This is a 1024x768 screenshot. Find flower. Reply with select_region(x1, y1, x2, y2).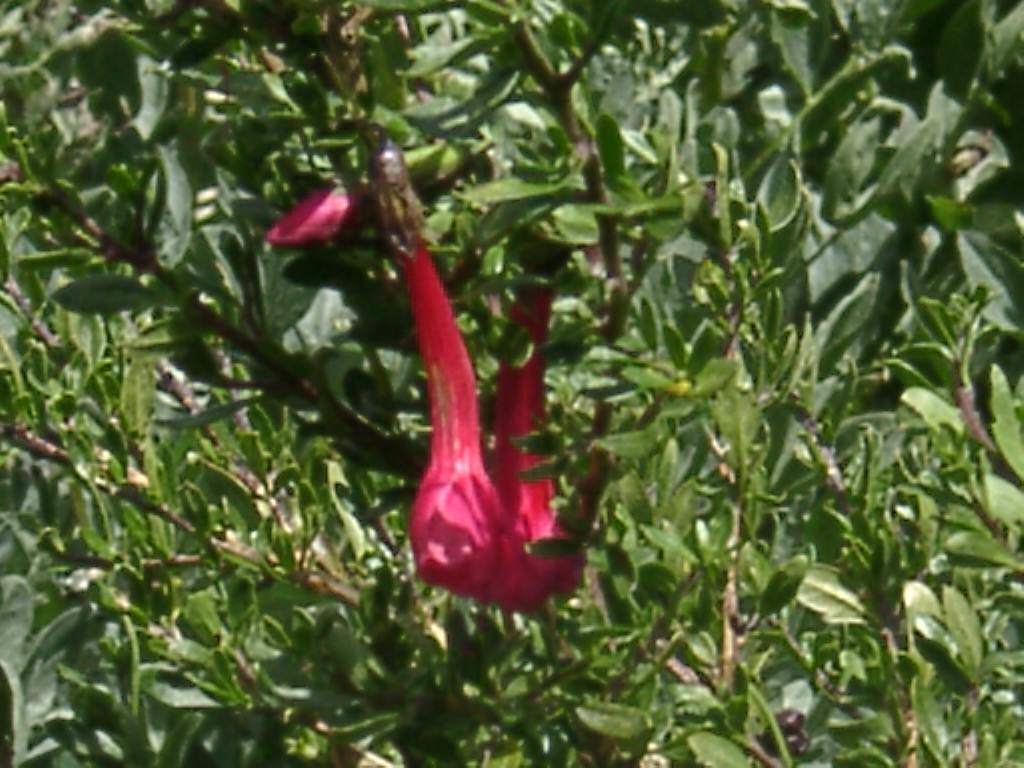
select_region(305, 160, 572, 584).
